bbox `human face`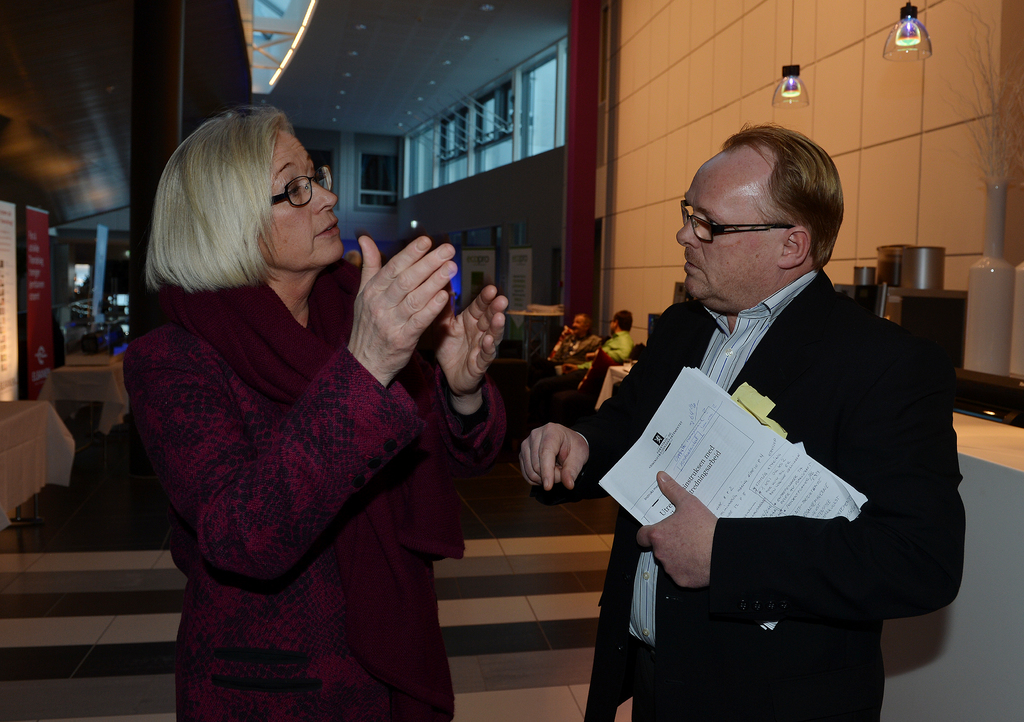
box=[675, 165, 776, 303]
